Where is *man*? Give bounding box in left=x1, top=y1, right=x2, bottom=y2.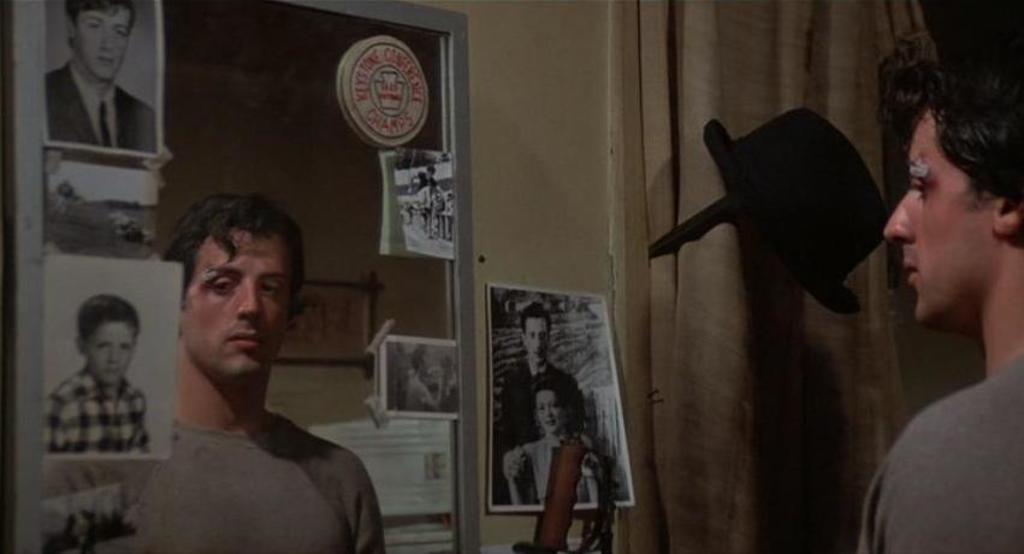
left=46, top=0, right=158, bottom=152.
